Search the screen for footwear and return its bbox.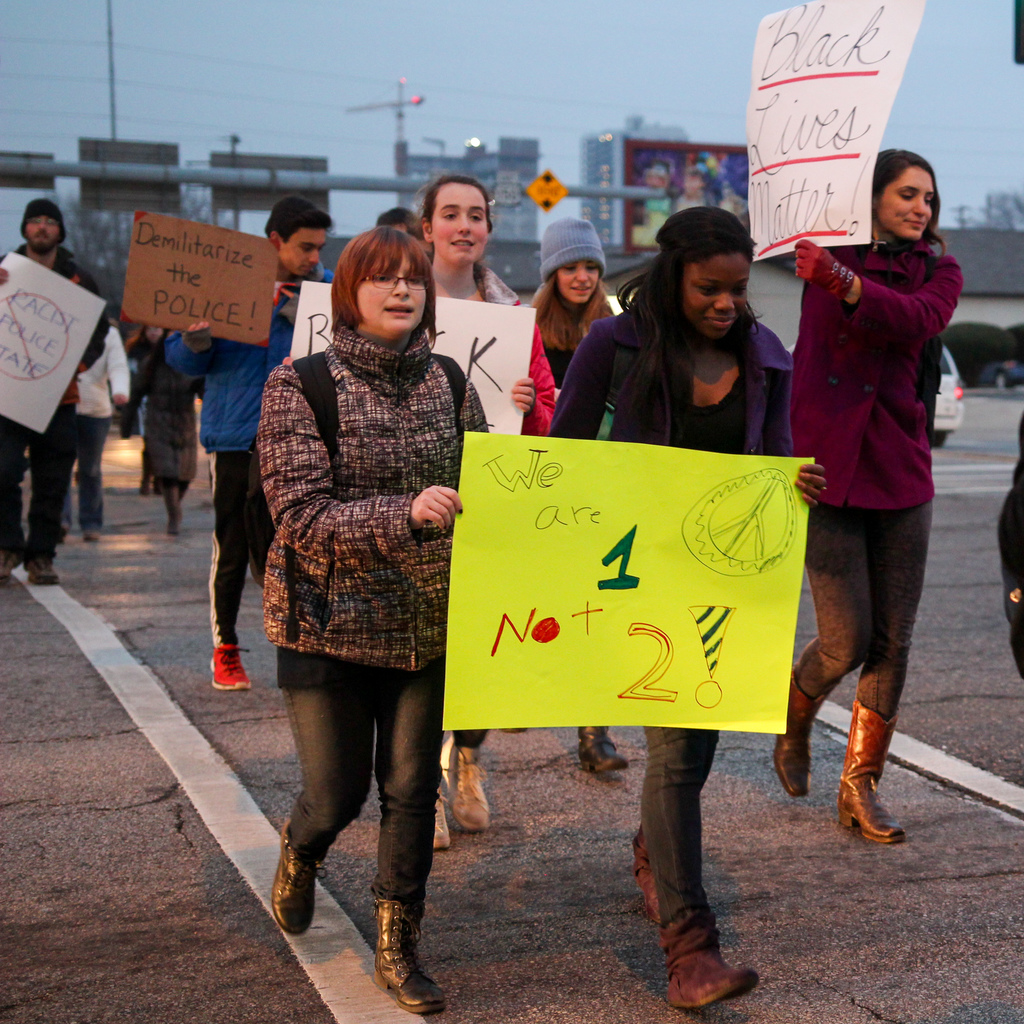
Found: bbox=[59, 526, 69, 548].
